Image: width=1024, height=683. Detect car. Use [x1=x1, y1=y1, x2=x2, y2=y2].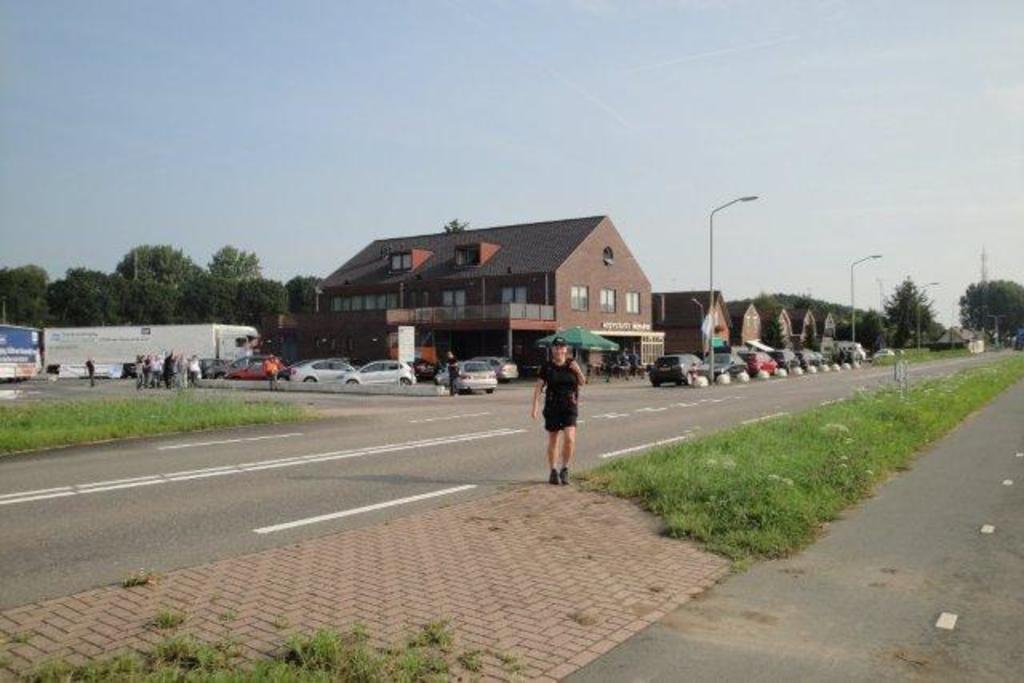
[x1=795, y1=350, x2=818, y2=369].
